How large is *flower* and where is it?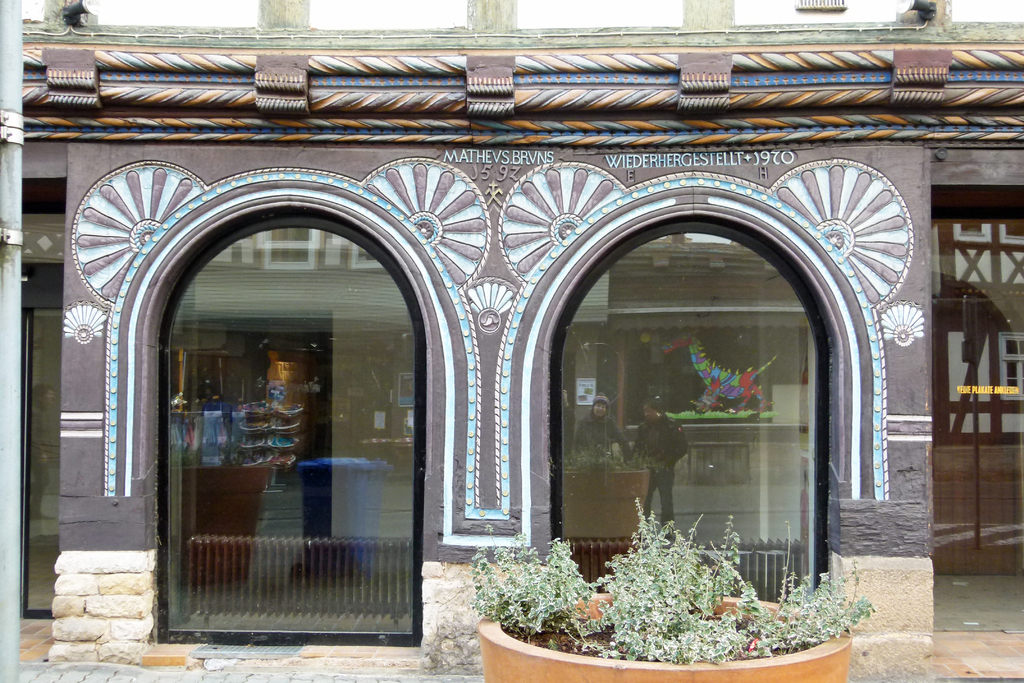
Bounding box: [74,171,209,299].
